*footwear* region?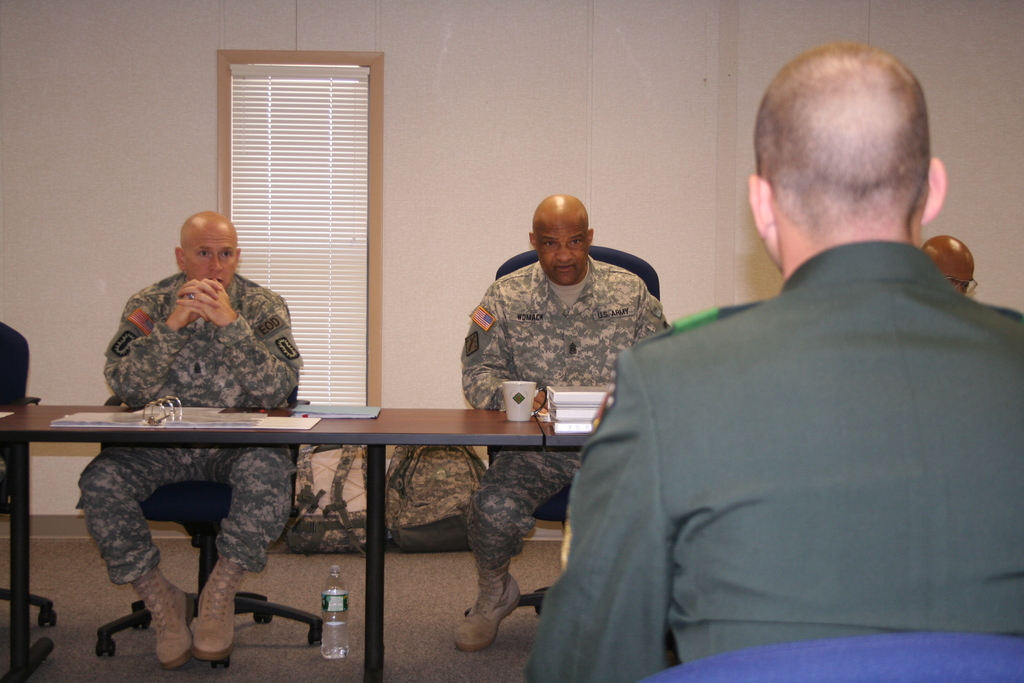
bbox=[134, 580, 186, 669]
